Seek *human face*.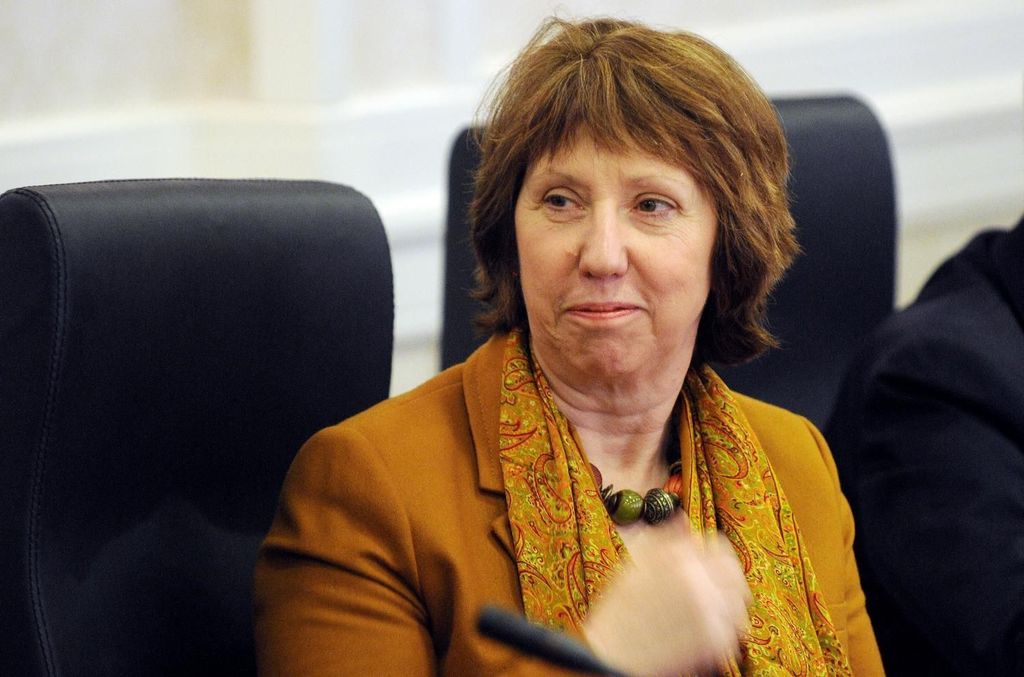
bbox(515, 113, 720, 369).
